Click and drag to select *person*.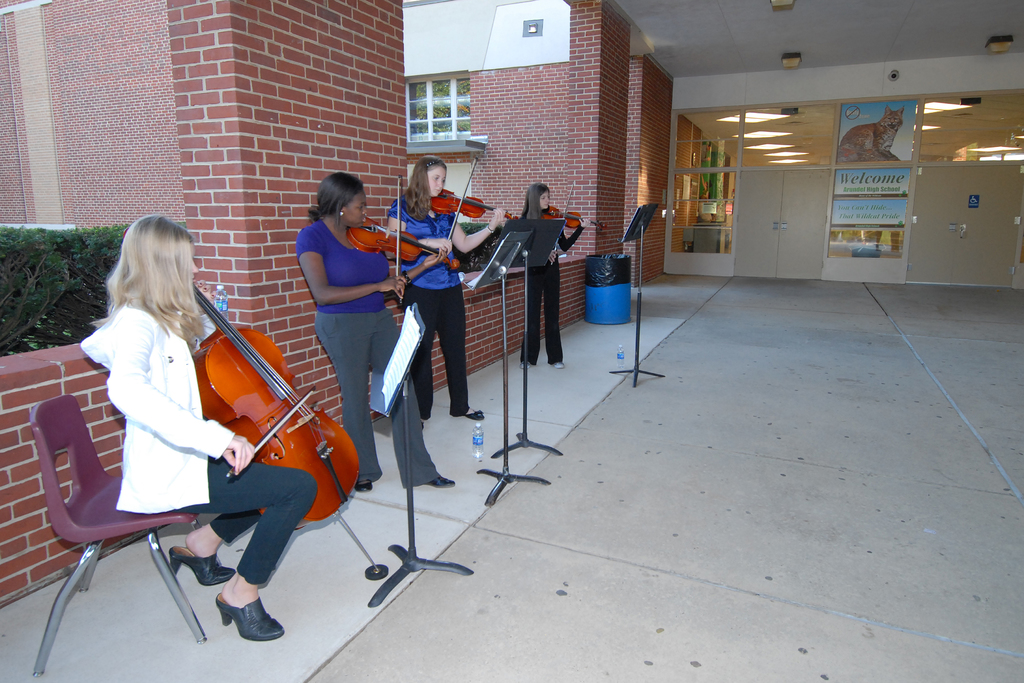
Selection: region(80, 213, 319, 641).
